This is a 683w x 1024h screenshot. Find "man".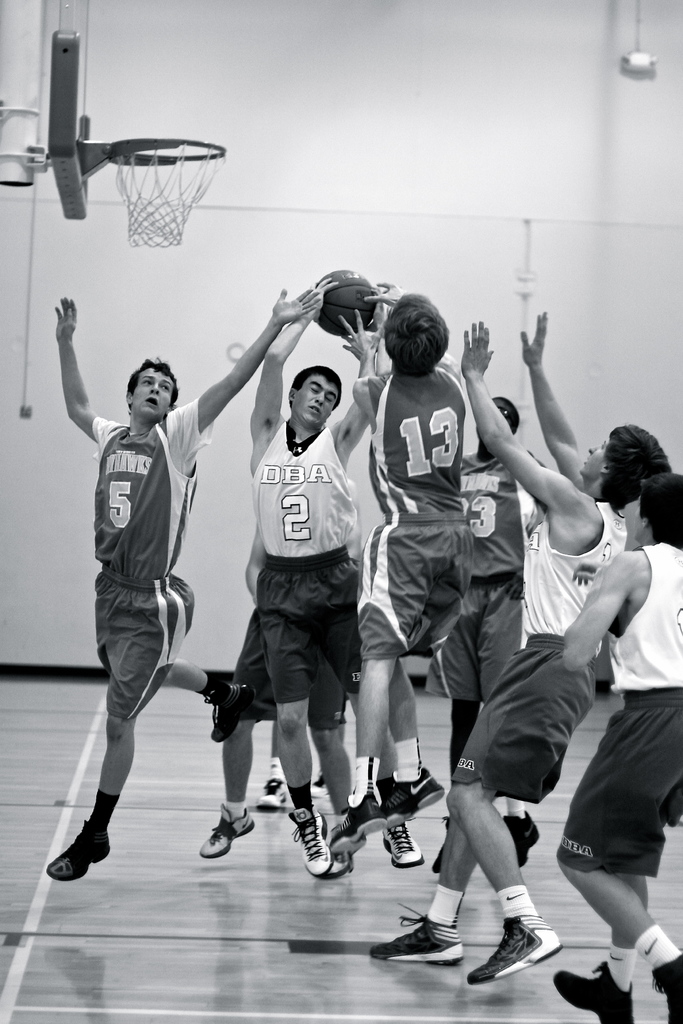
Bounding box: <box>44,278,312,892</box>.
